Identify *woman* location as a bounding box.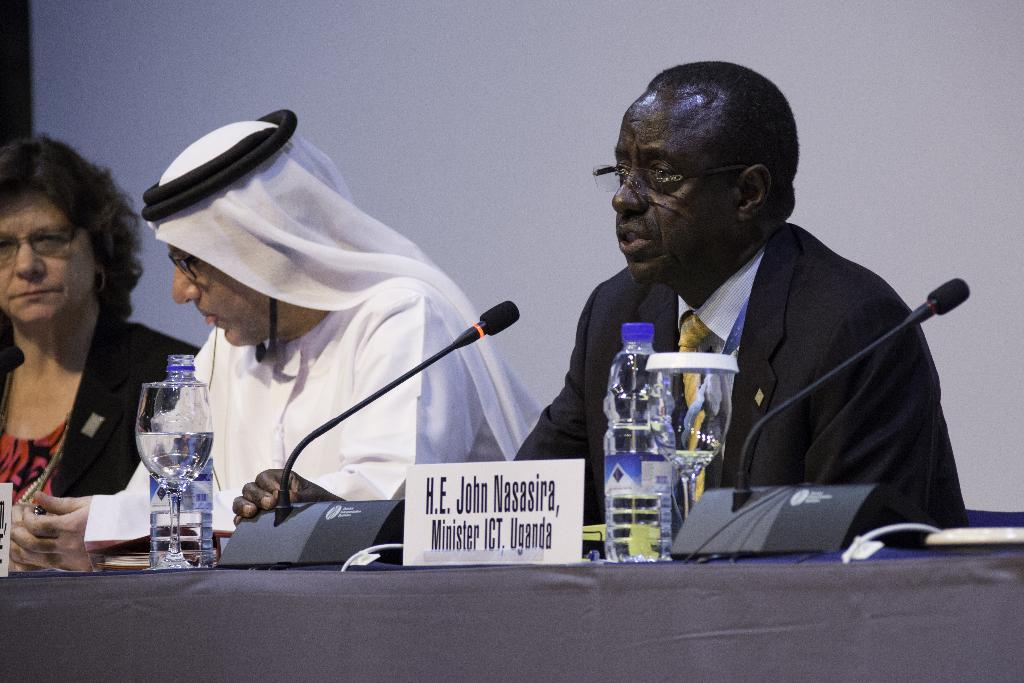
[left=0, top=138, right=154, bottom=587].
